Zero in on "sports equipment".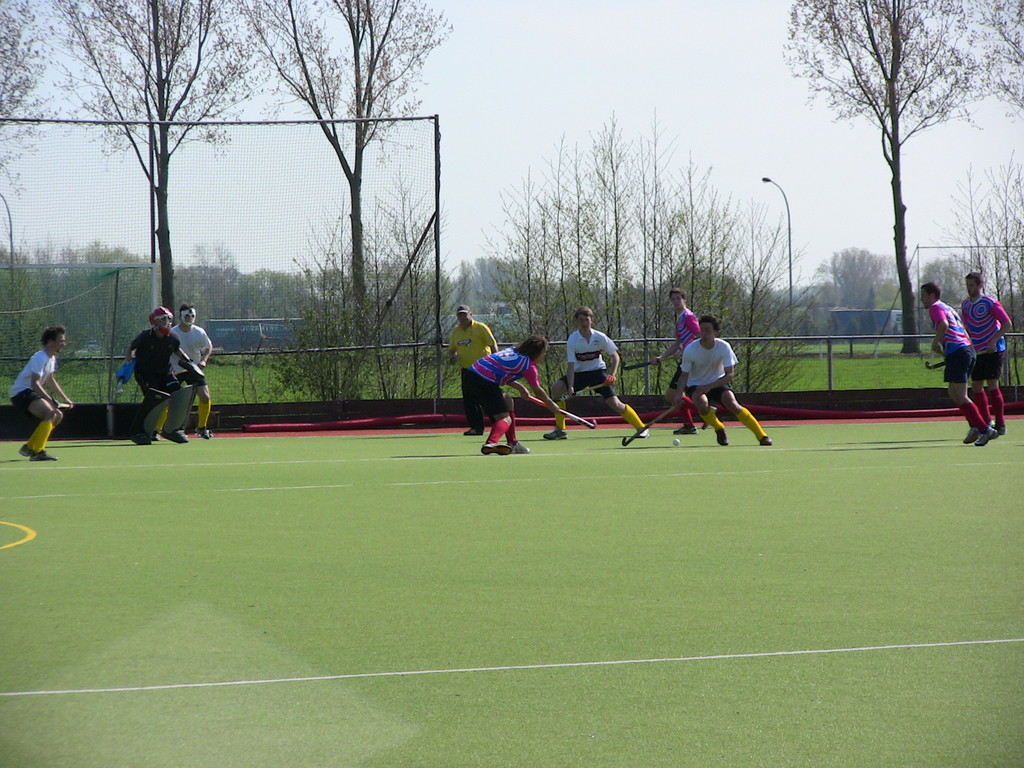
Zeroed in: box(124, 428, 154, 447).
